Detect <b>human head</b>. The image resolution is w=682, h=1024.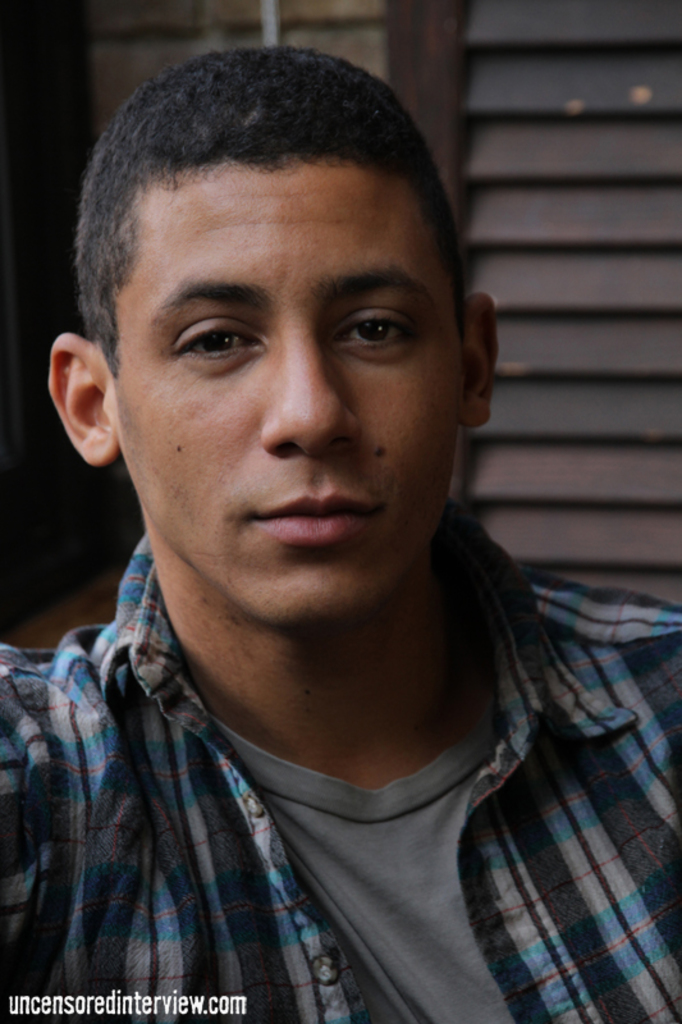
bbox=[65, 44, 467, 545].
